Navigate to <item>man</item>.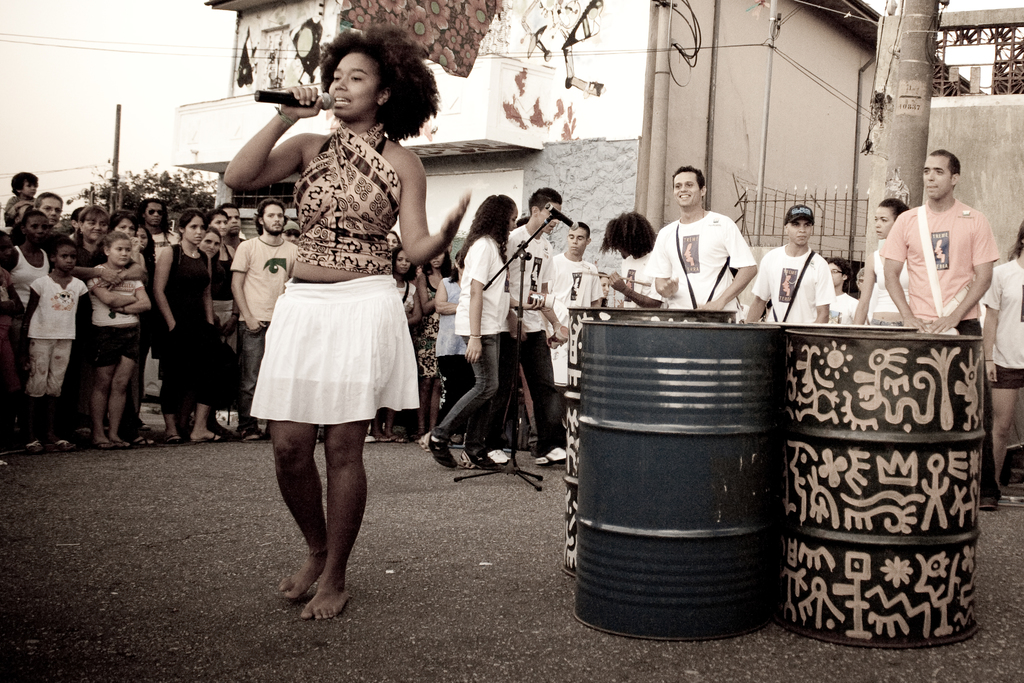
Navigation target: [left=742, top=206, right=838, bottom=324].
